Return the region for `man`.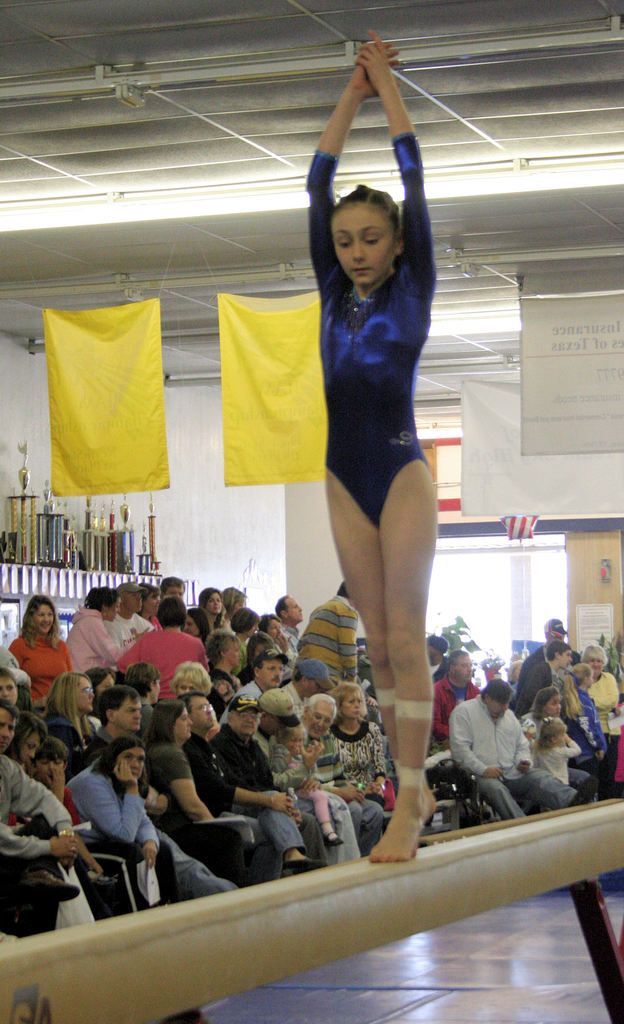
locate(301, 580, 361, 685).
